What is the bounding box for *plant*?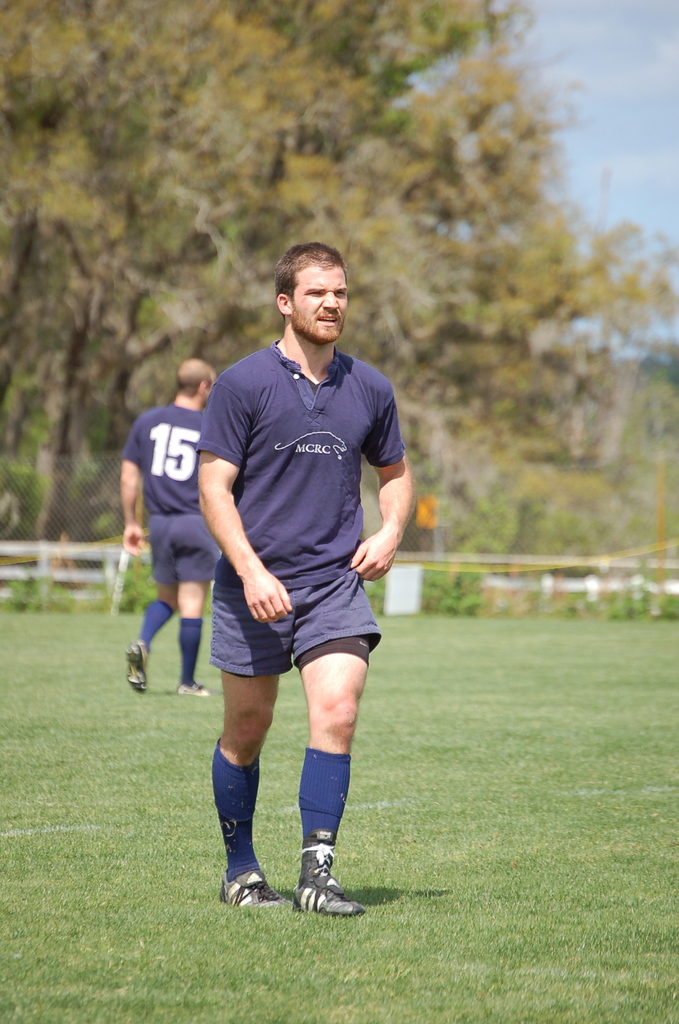
l=413, t=567, r=479, b=621.
